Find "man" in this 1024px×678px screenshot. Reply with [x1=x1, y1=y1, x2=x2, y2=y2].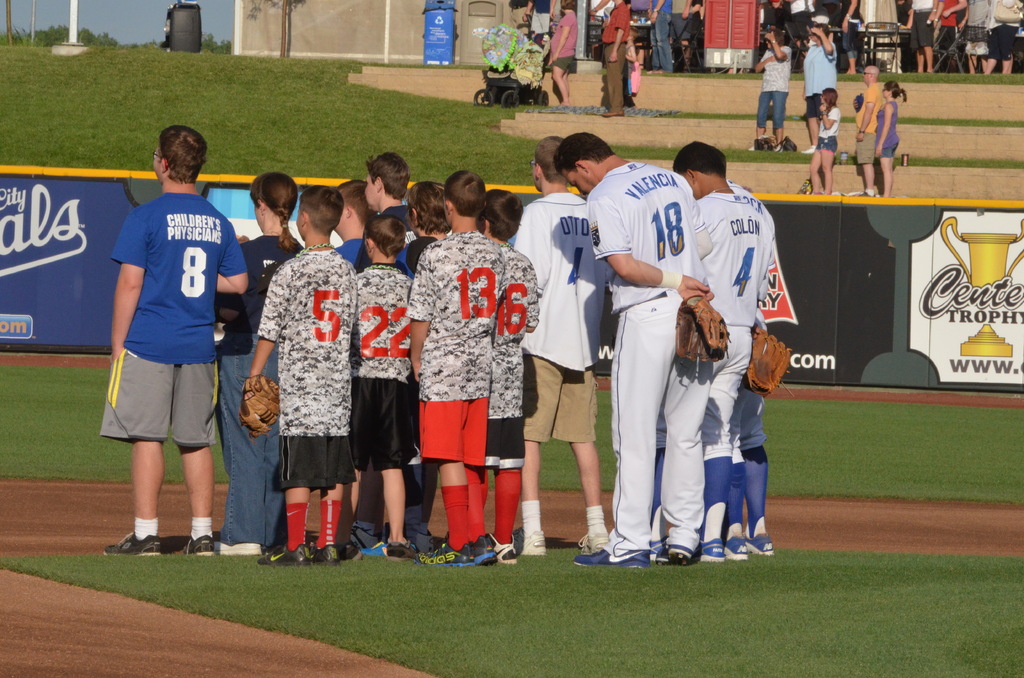
[x1=103, y1=129, x2=247, y2=571].
